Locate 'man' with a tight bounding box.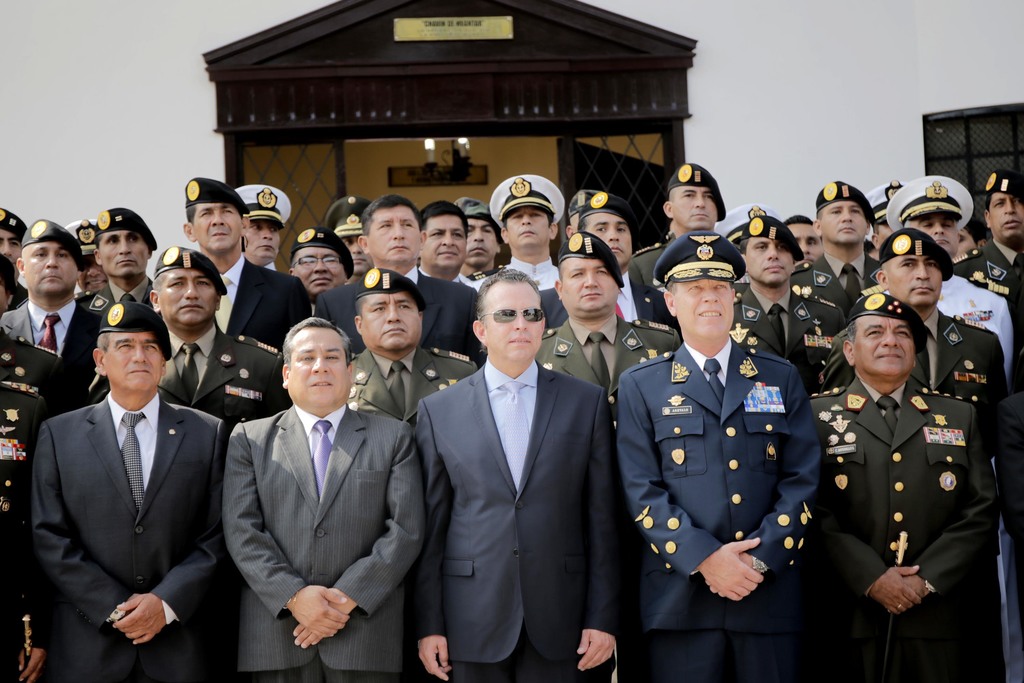
209/312/424/681.
